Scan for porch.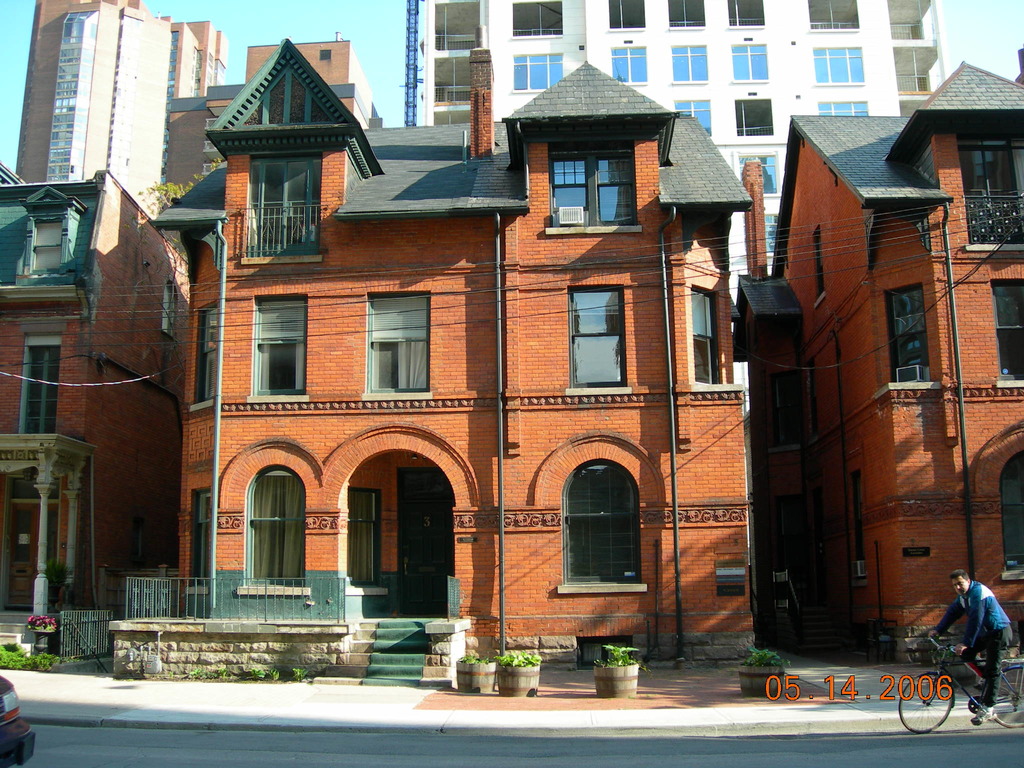
Scan result: 109,604,459,678.
